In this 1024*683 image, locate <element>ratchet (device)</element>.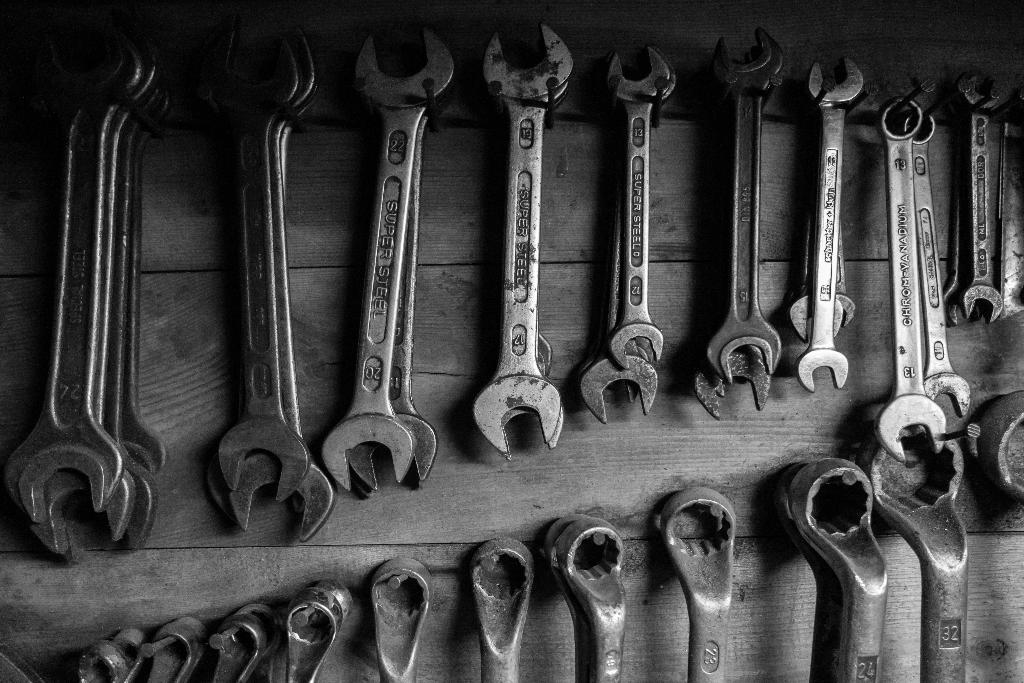
Bounding box: bbox(653, 488, 737, 682).
